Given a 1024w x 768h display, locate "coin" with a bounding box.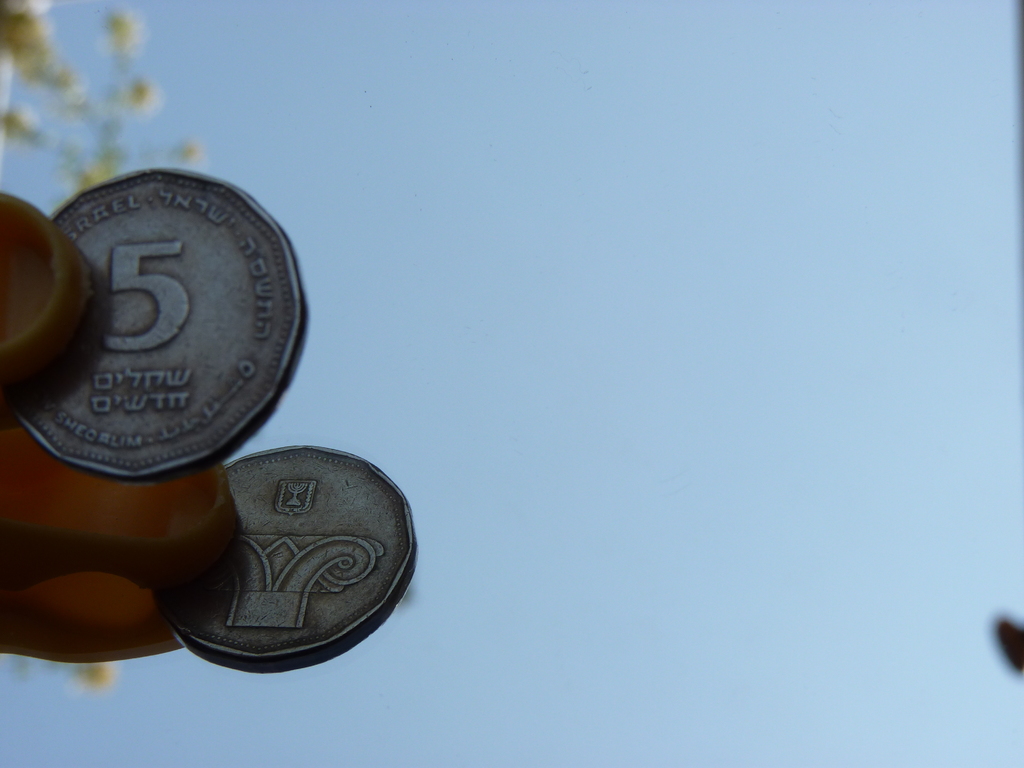
Located: {"left": 175, "top": 440, "right": 424, "bottom": 672}.
